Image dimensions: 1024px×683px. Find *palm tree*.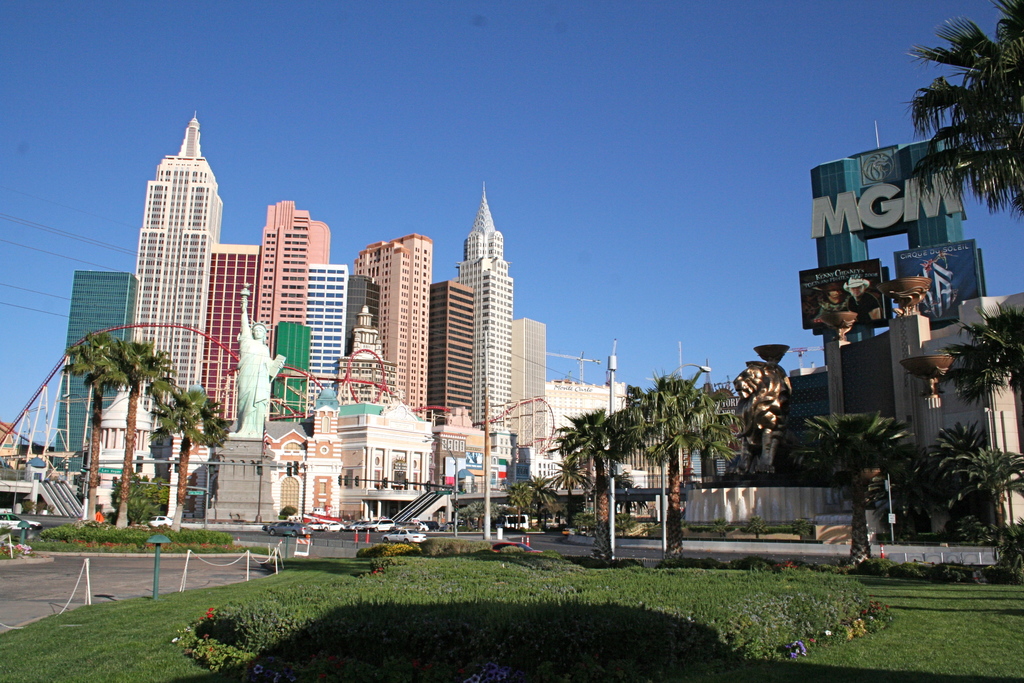
<box>915,22,1013,265</box>.
